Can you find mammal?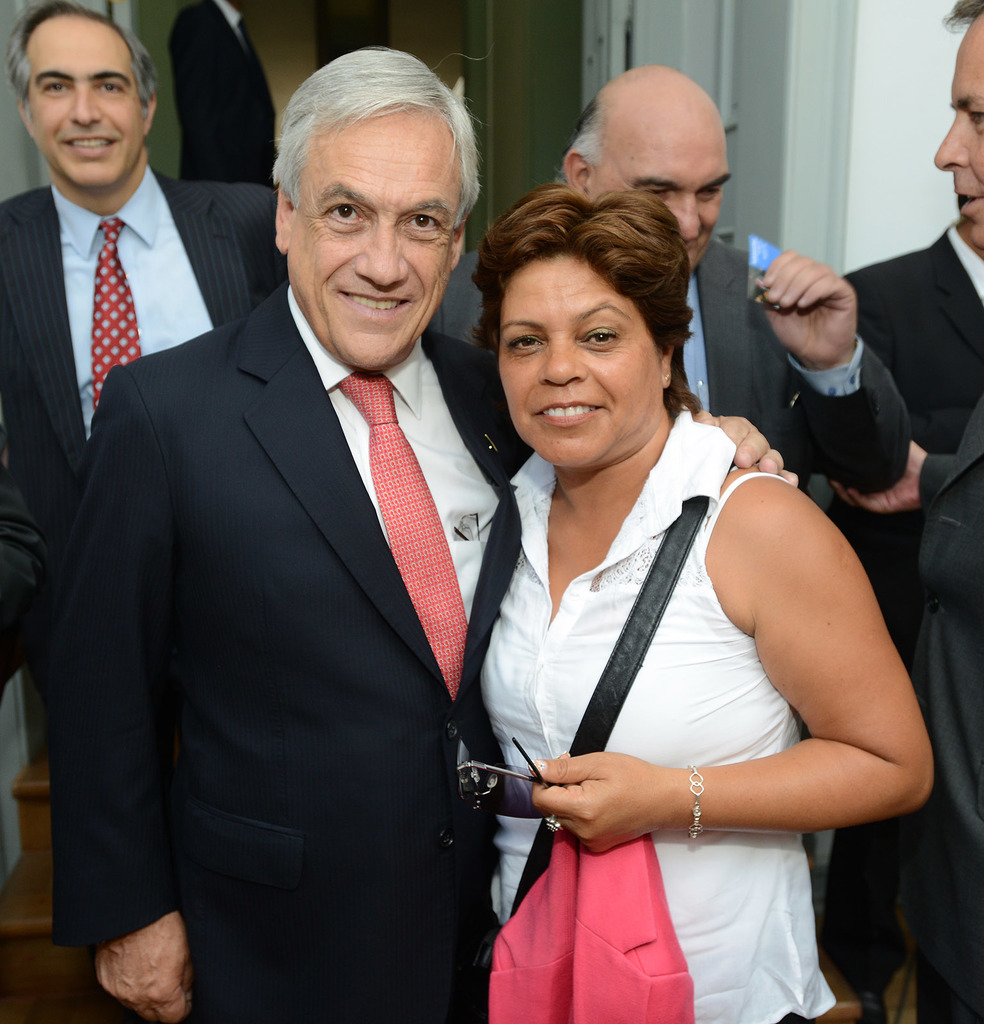
Yes, bounding box: (left=42, top=43, right=797, bottom=1023).
